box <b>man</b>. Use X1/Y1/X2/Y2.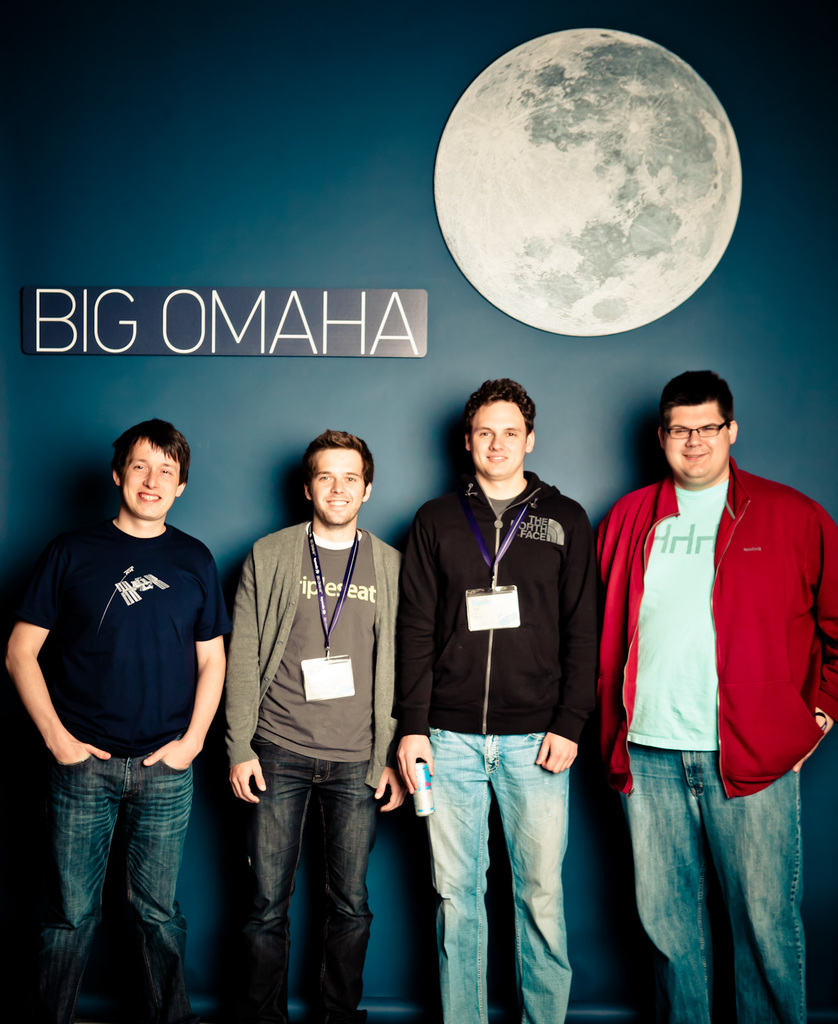
4/417/225/1023.
